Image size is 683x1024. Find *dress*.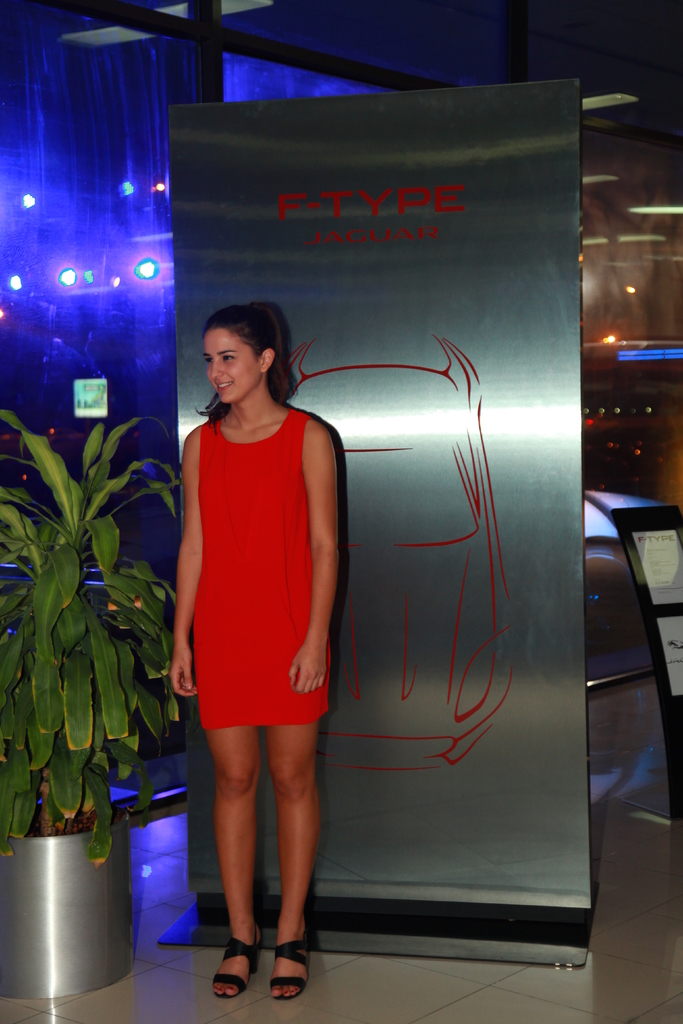
x1=179, y1=413, x2=335, y2=717.
